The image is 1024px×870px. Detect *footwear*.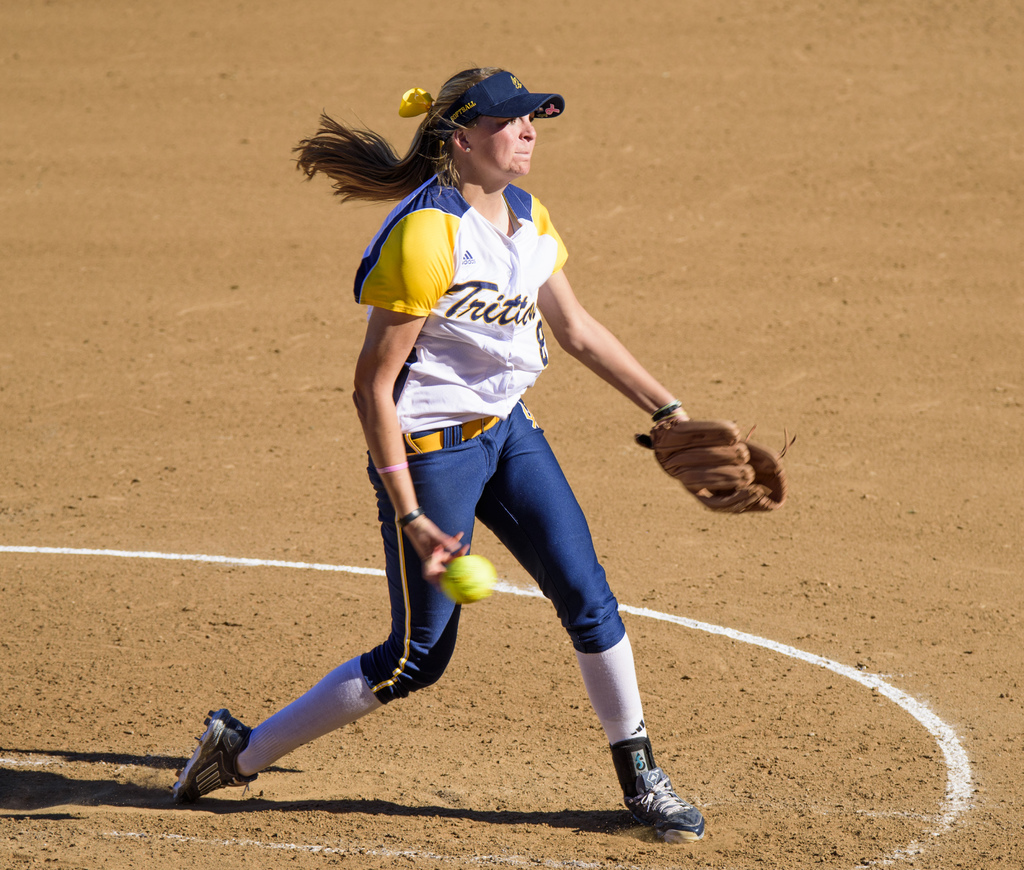
Detection: (x1=610, y1=752, x2=692, y2=853).
